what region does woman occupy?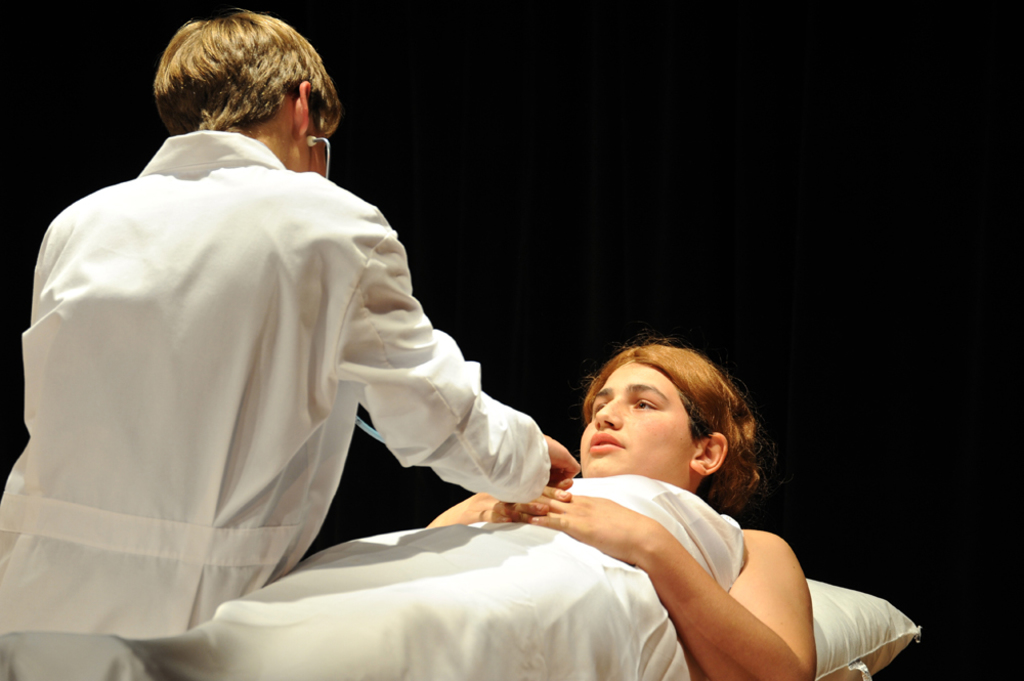
[x1=5, y1=343, x2=814, y2=679].
